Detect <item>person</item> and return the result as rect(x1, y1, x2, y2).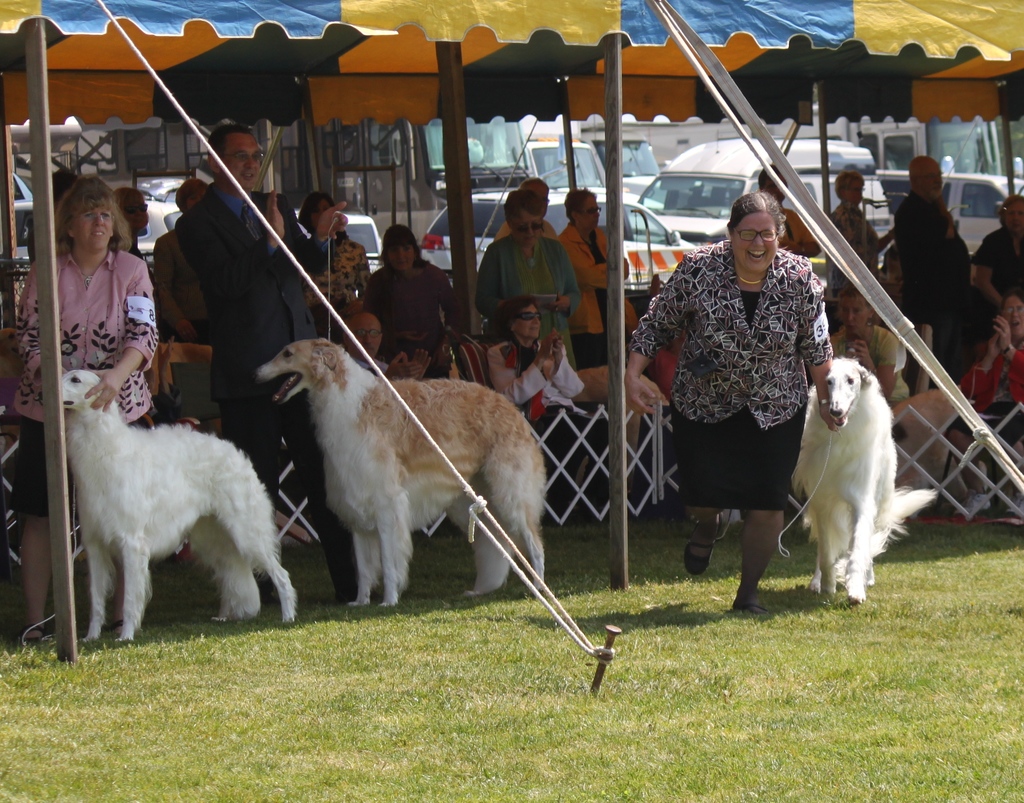
rect(553, 185, 641, 362).
